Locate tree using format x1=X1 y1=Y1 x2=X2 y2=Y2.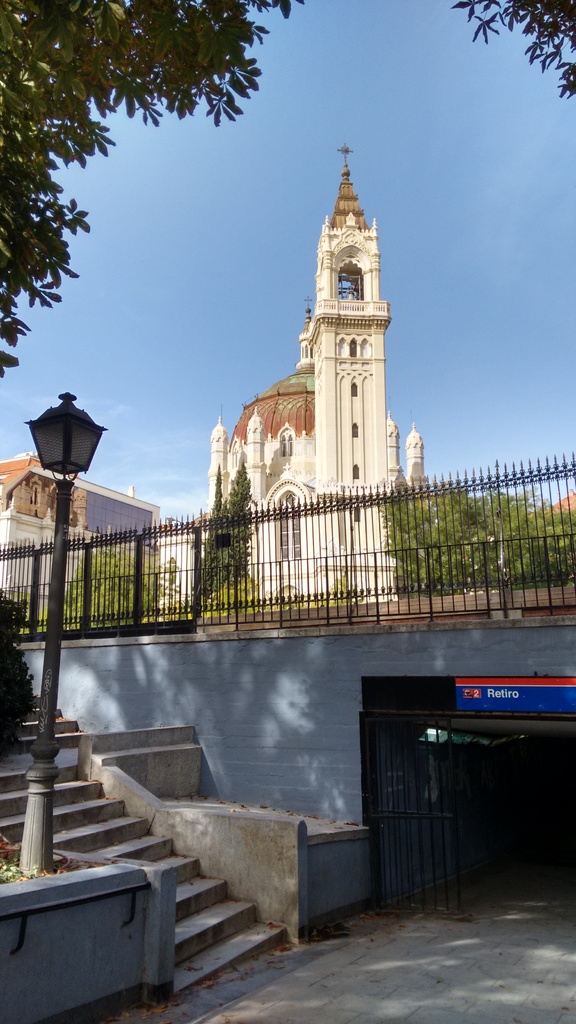
x1=384 y1=461 x2=575 y2=577.
